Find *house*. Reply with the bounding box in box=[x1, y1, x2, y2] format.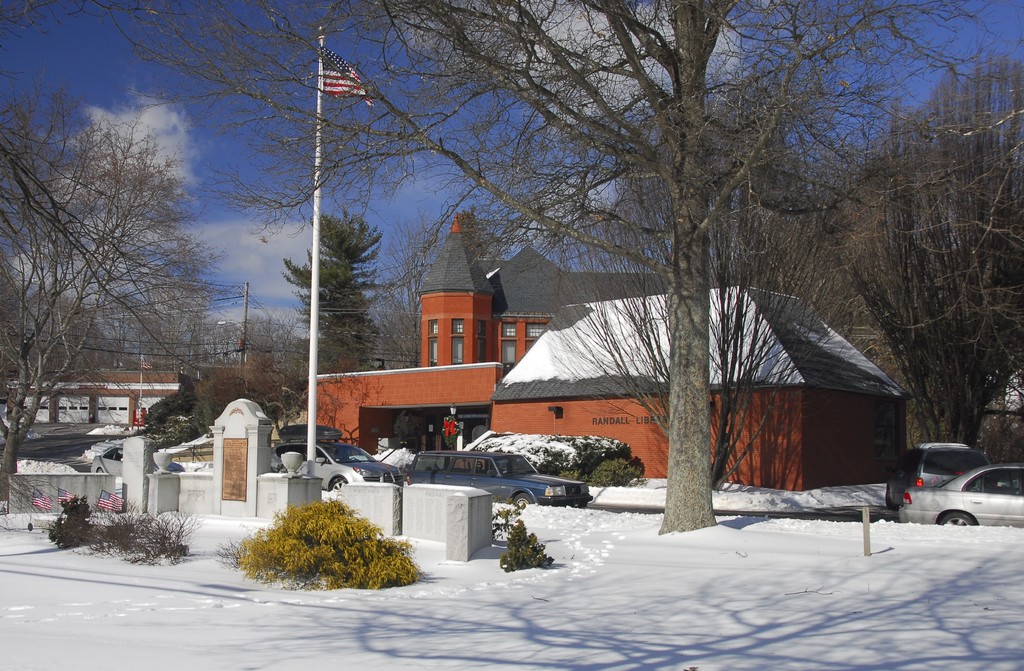
box=[5, 361, 283, 428].
